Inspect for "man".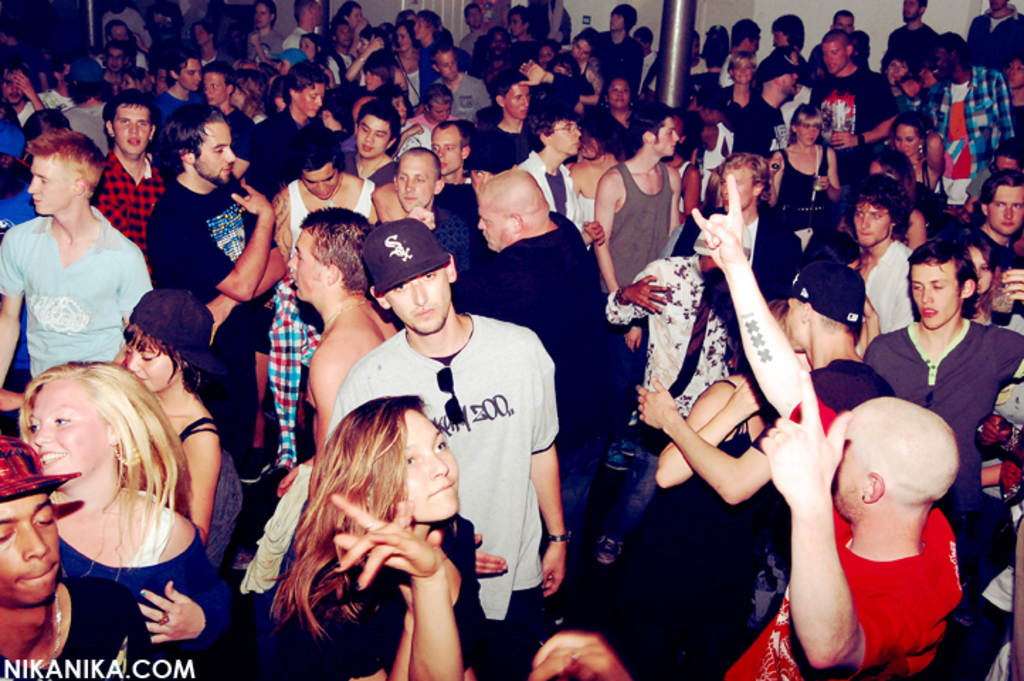
Inspection: 465, 166, 637, 514.
